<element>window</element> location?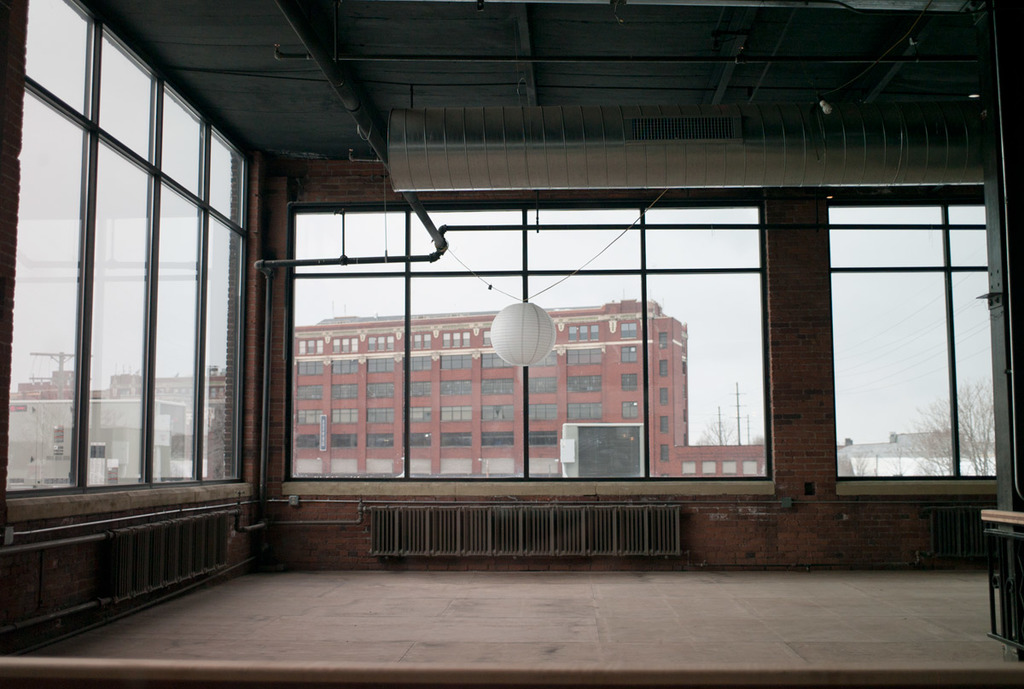
left=621, top=346, right=634, bottom=363
